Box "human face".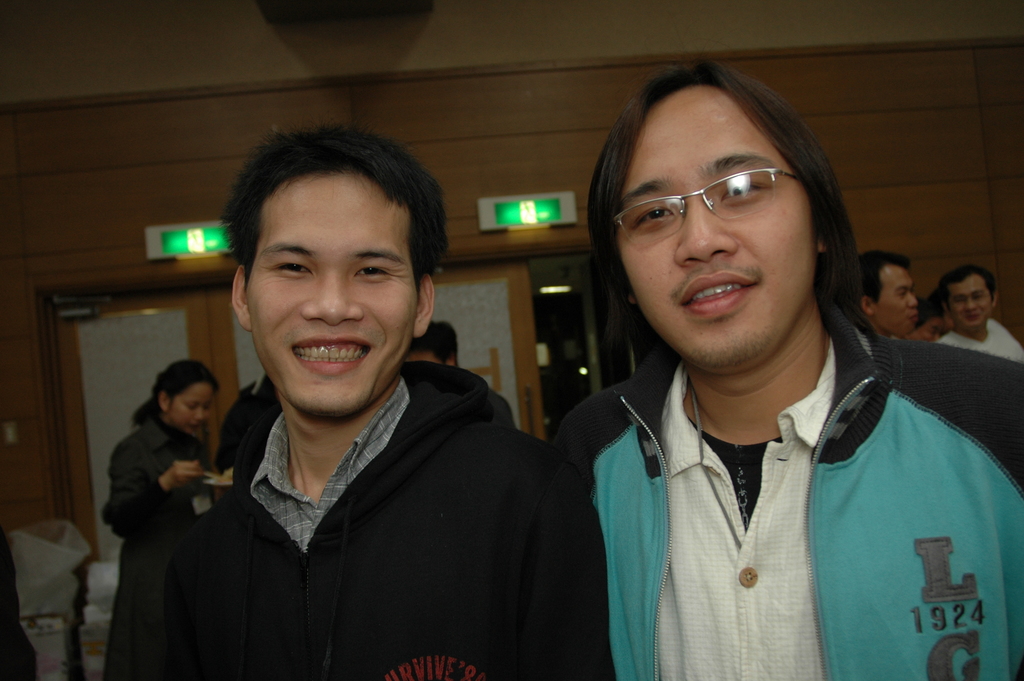
[x1=920, y1=319, x2=939, y2=341].
